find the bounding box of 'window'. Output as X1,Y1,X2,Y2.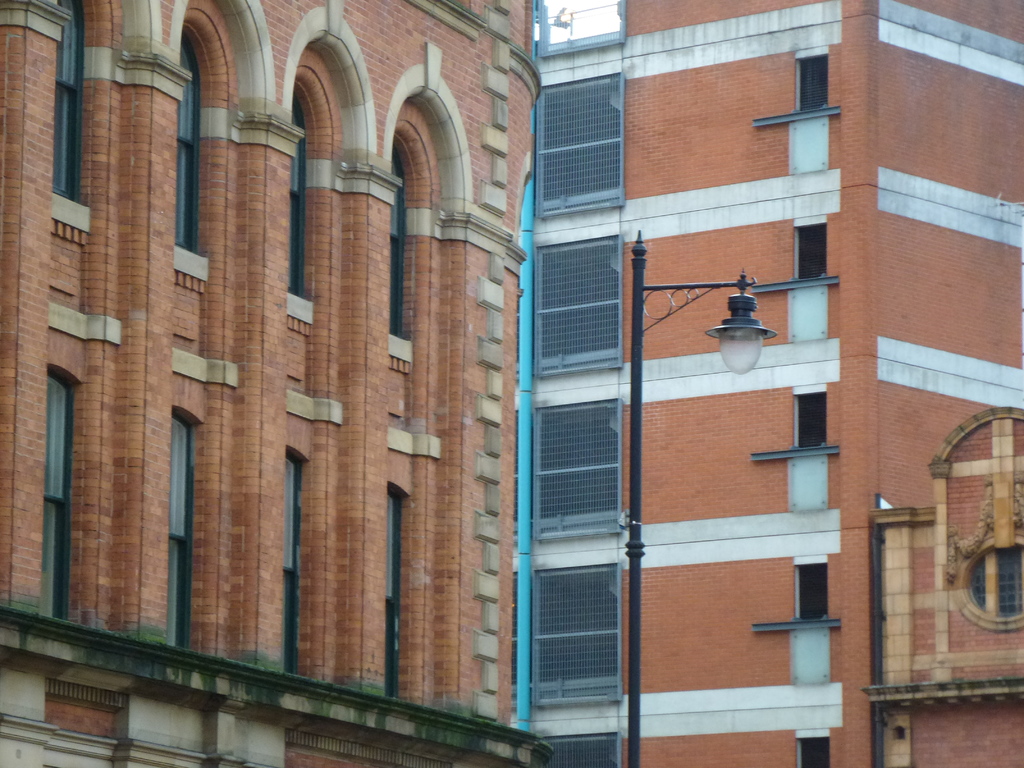
529,252,630,382.
